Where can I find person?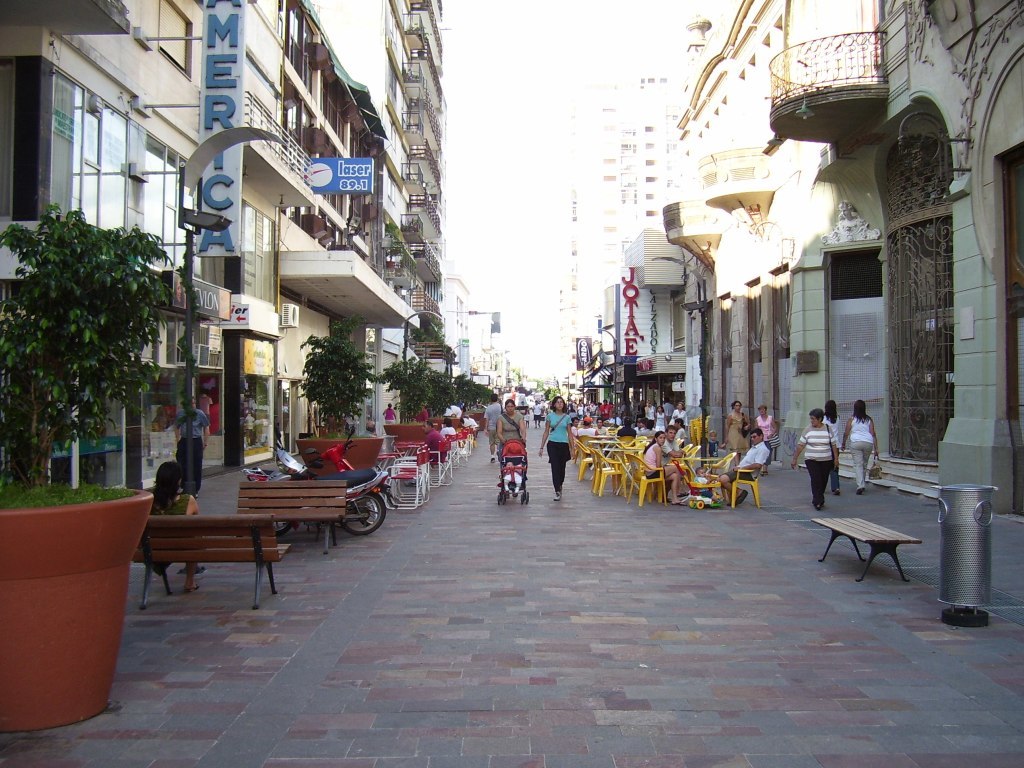
You can find it at left=758, top=403, right=778, bottom=455.
